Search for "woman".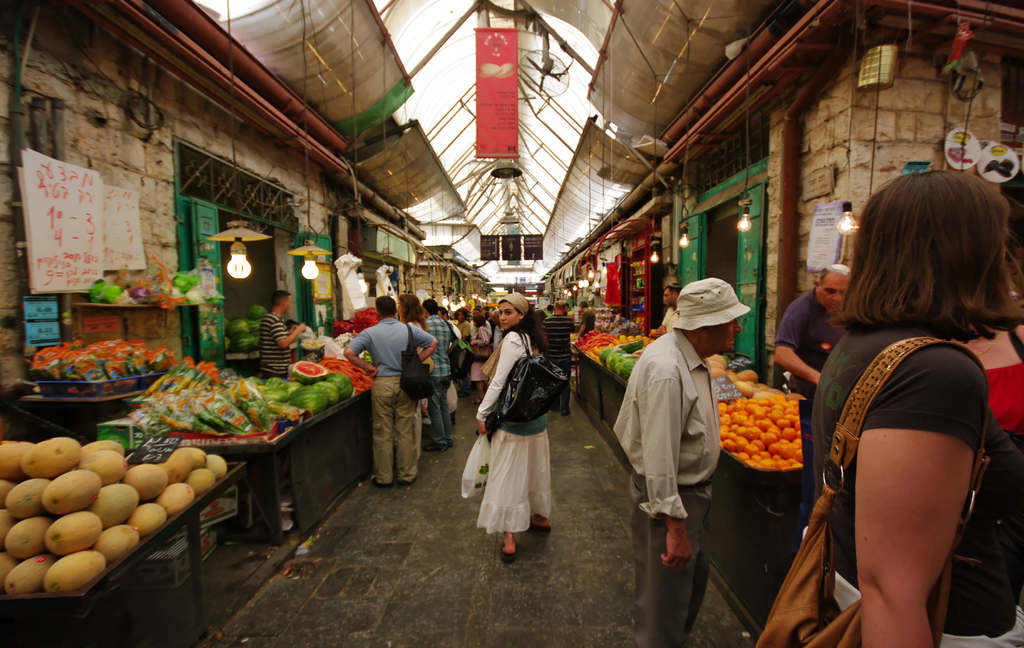
Found at 468:313:493:400.
